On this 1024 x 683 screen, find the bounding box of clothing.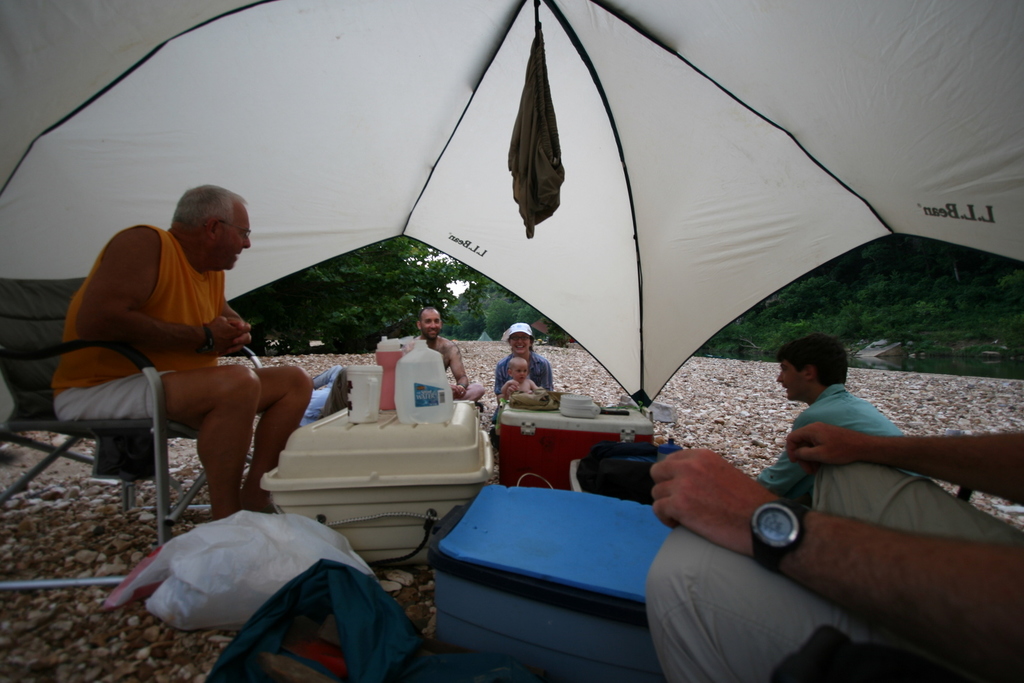
Bounding box: Rect(750, 378, 910, 513).
